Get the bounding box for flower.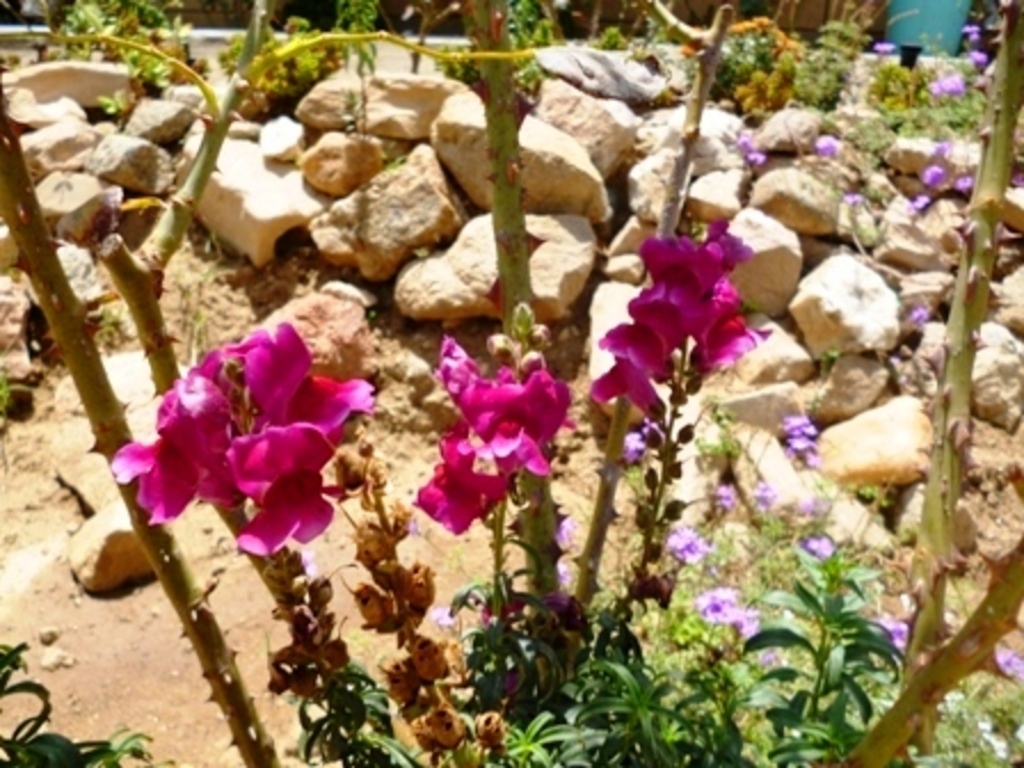
{"left": 841, "top": 194, "right": 864, "bottom": 208}.
